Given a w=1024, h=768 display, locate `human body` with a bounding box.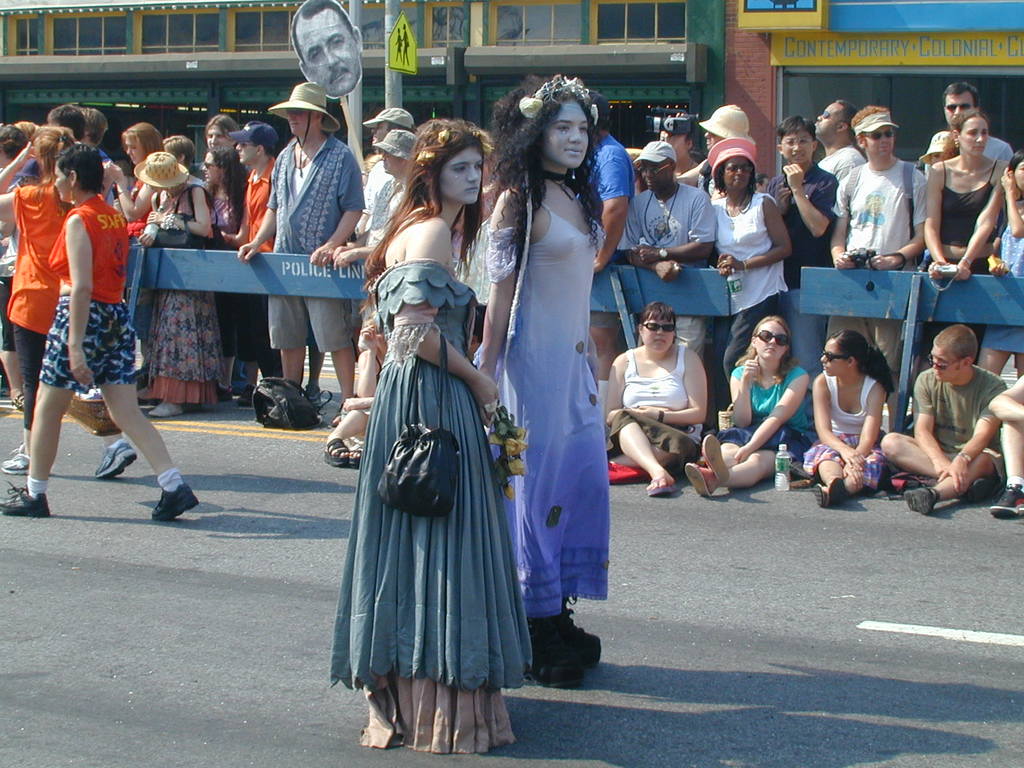
Located: 838:96:925:369.
